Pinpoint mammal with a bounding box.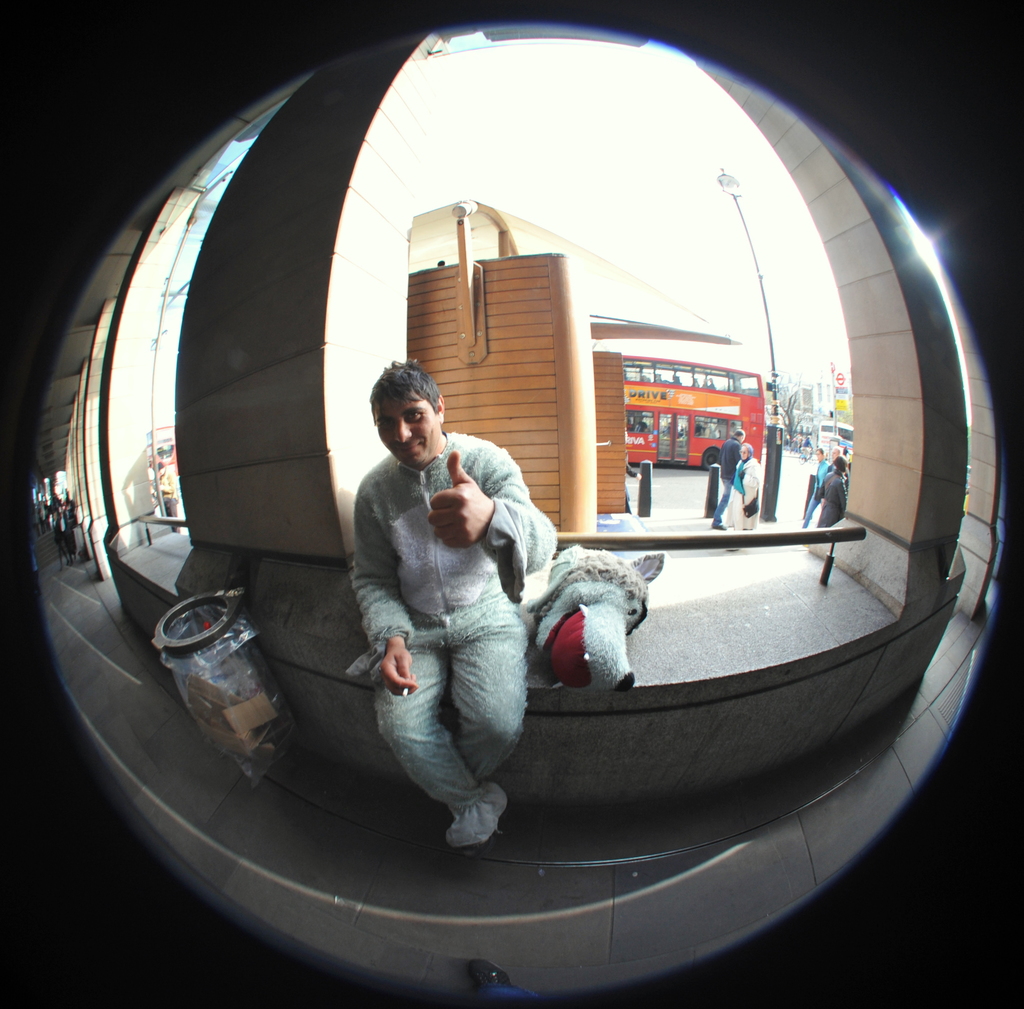
{"x1": 836, "y1": 444, "x2": 850, "y2": 473}.
